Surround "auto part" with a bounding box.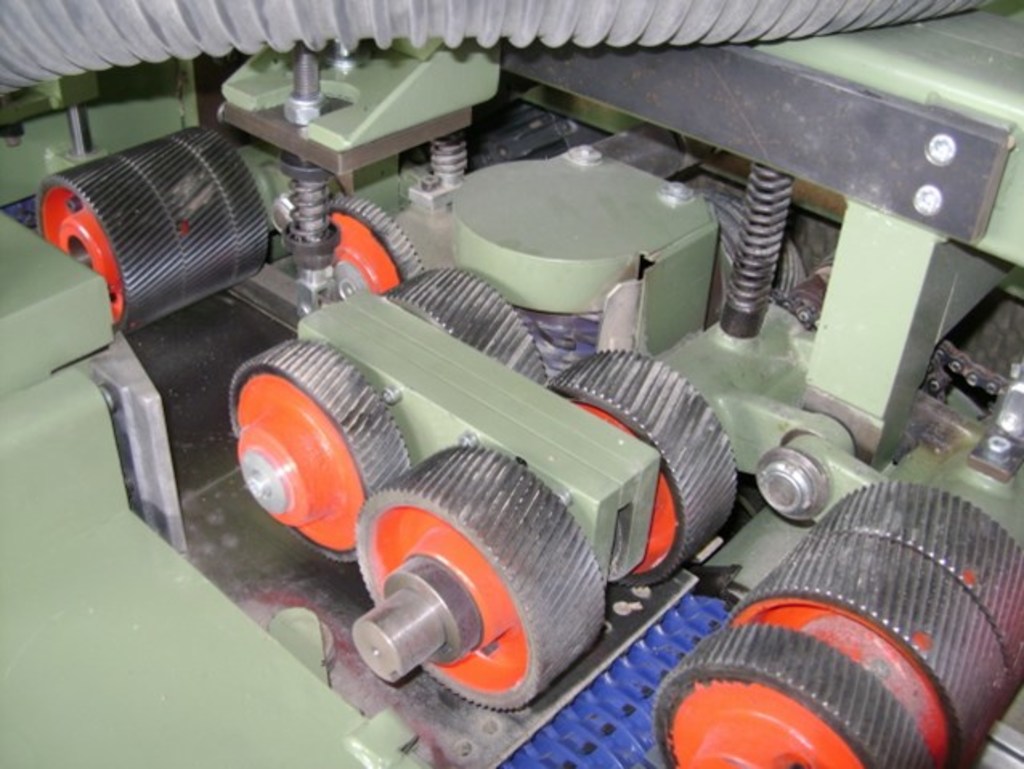
220/262/554/551.
